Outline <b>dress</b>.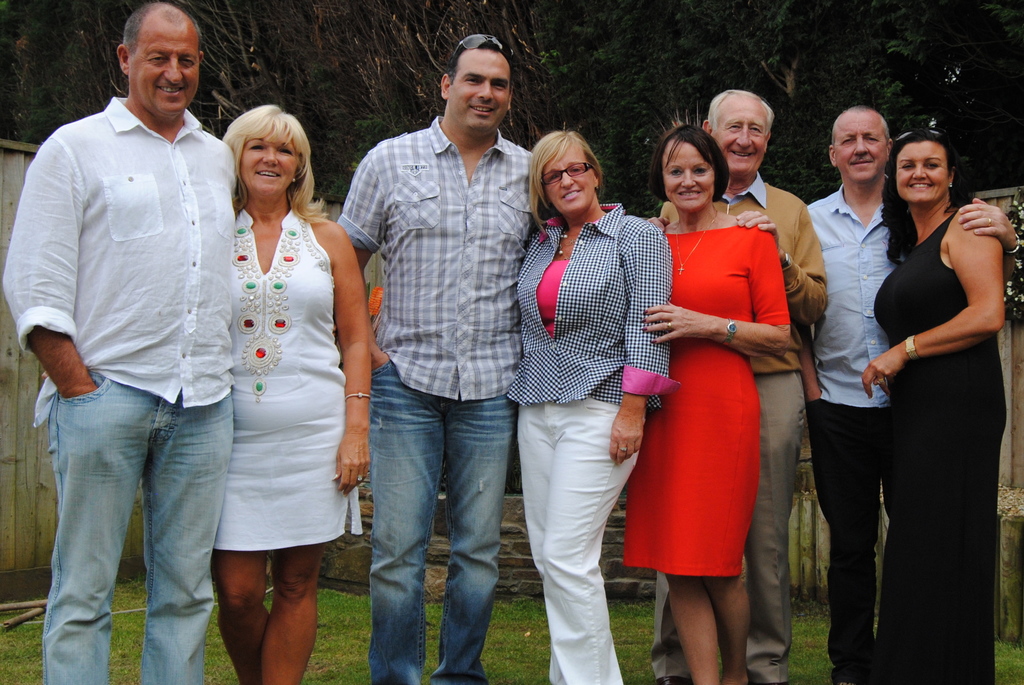
Outline: crop(874, 213, 1007, 684).
